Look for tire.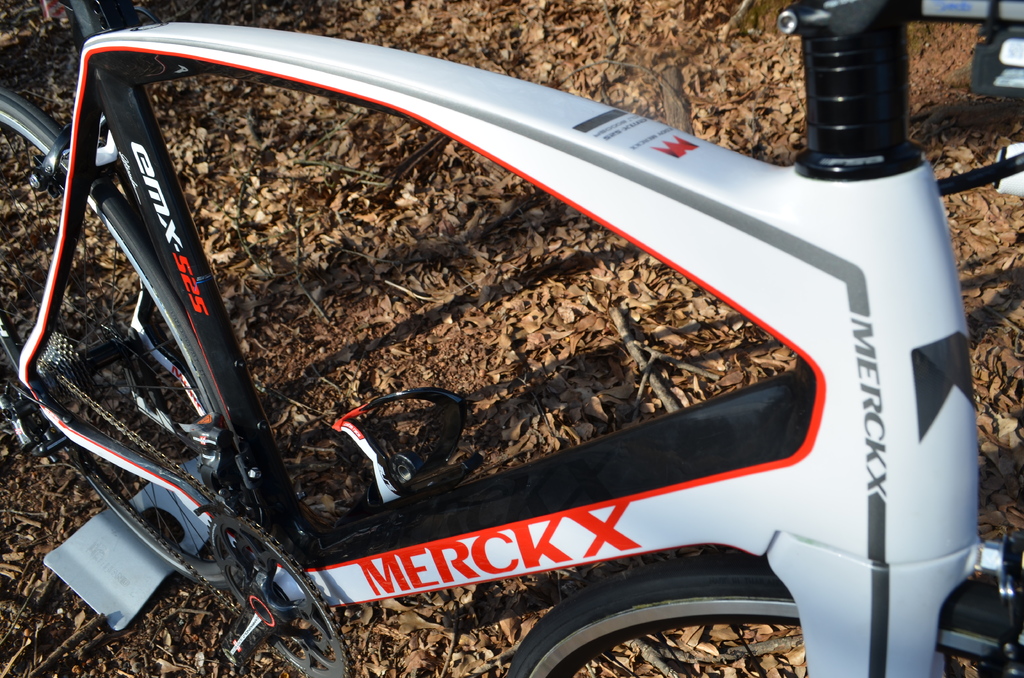
Found: 0,92,268,594.
